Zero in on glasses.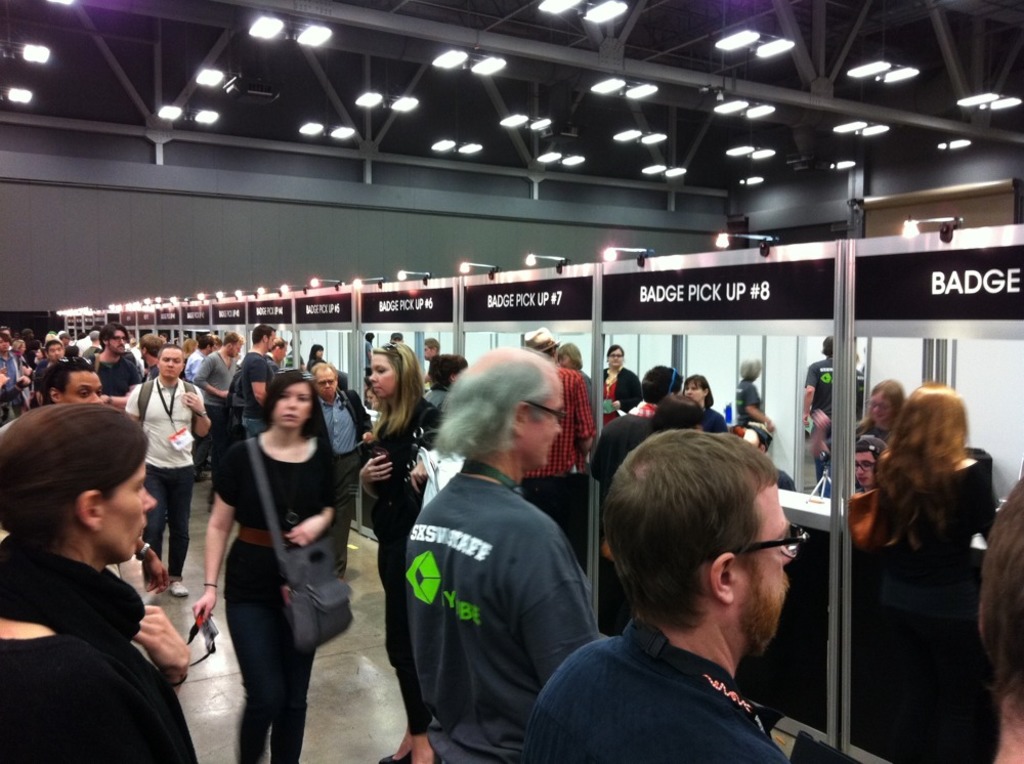
Zeroed in: select_region(522, 397, 569, 424).
